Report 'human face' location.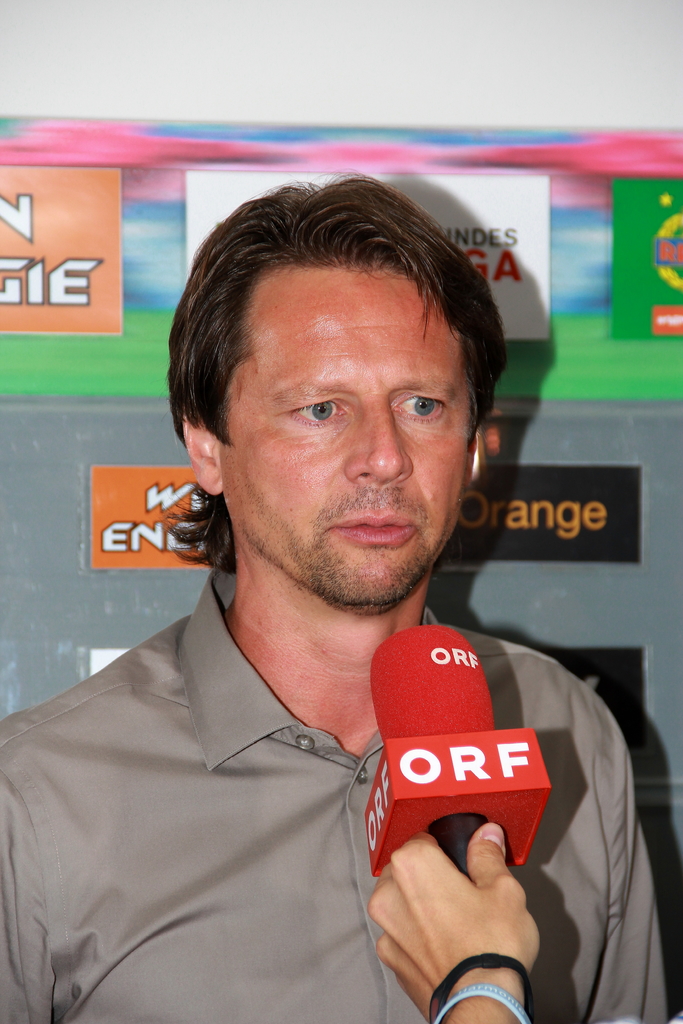
Report: l=227, t=270, r=473, b=616.
